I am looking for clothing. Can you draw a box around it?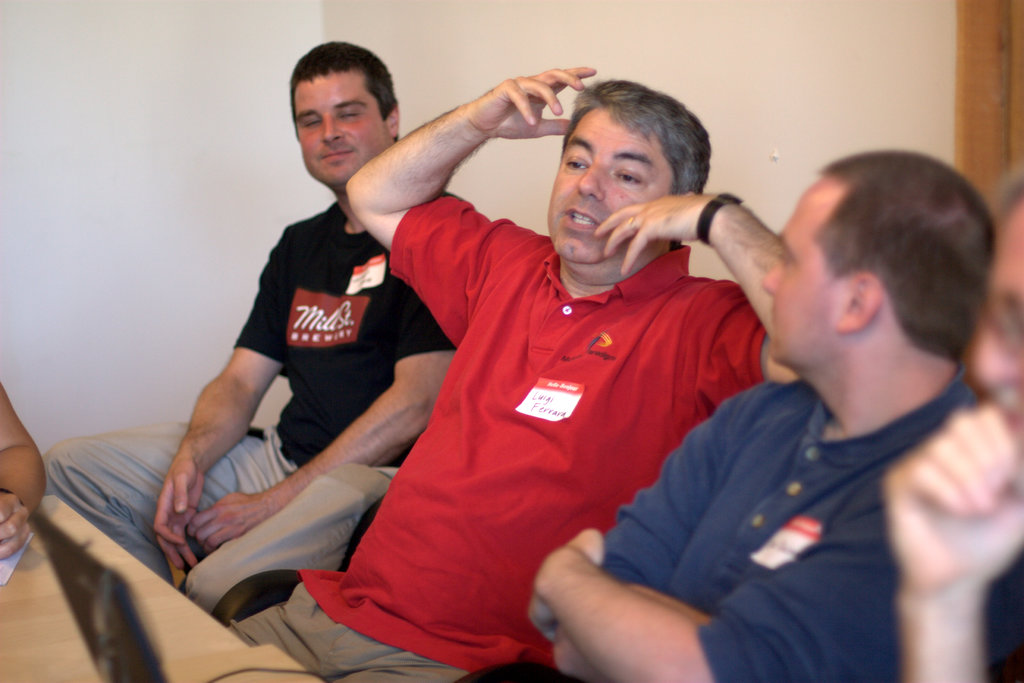
Sure, the bounding box is box=[538, 300, 1005, 677].
